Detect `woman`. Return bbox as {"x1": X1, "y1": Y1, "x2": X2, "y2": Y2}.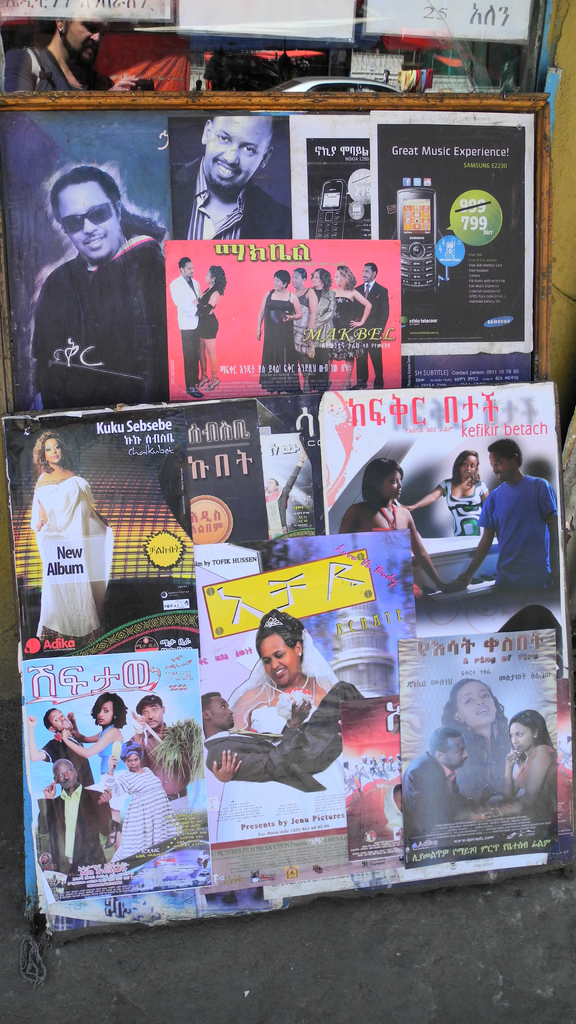
{"x1": 404, "y1": 448, "x2": 489, "y2": 534}.
